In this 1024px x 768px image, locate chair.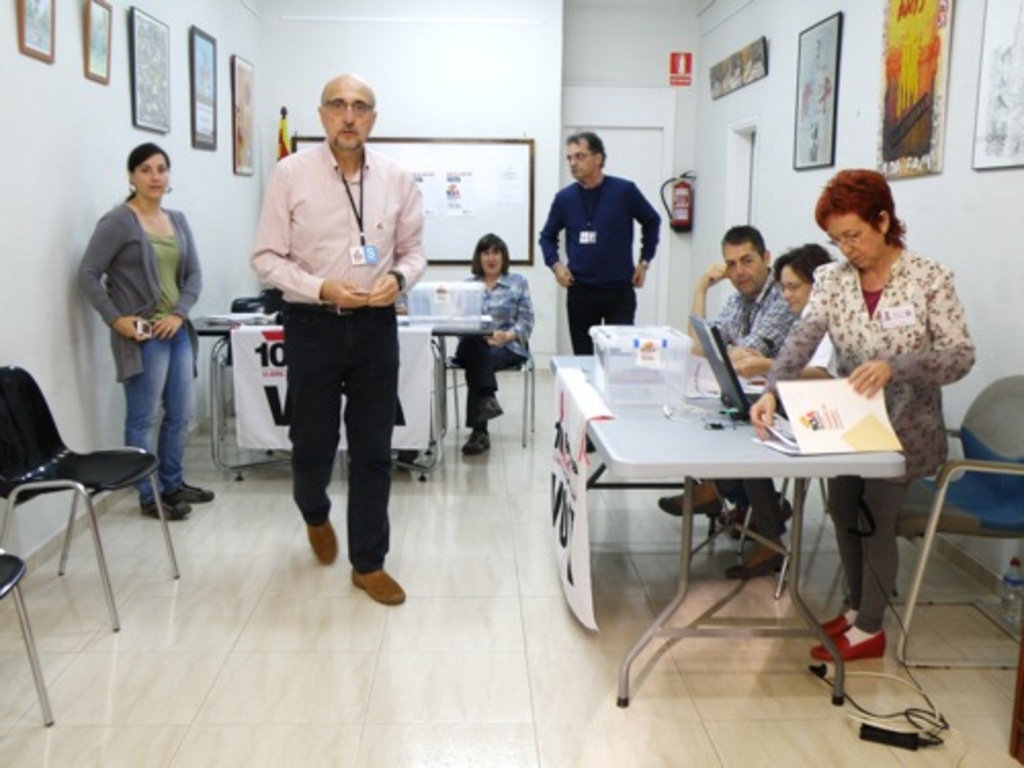
Bounding box: box(870, 379, 1022, 668).
